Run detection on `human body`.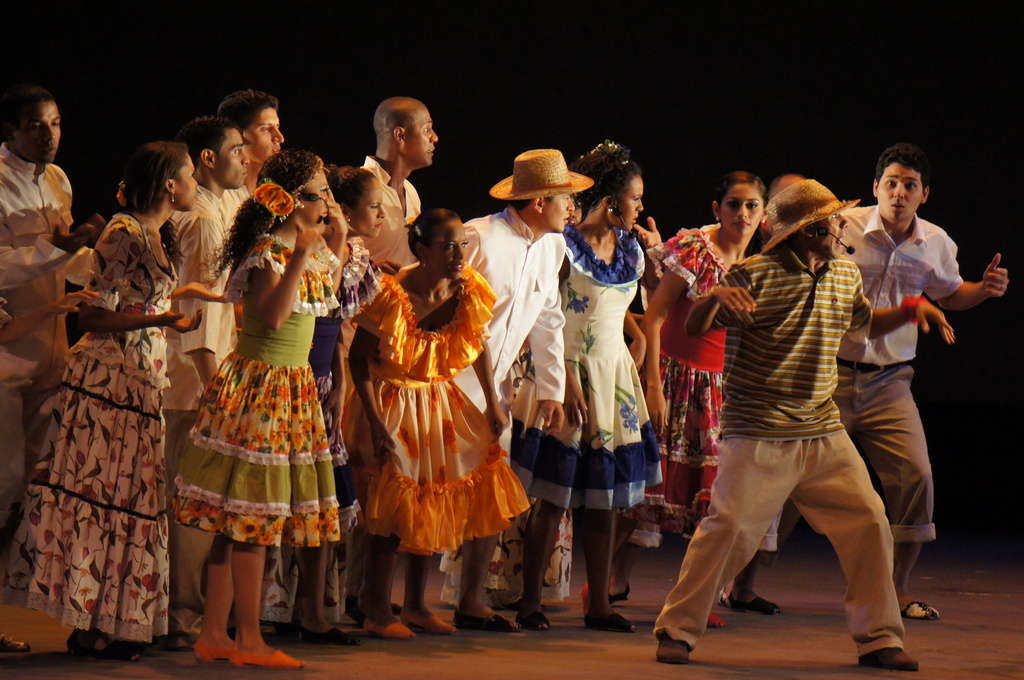
Result: {"x1": 353, "y1": 157, "x2": 428, "y2": 277}.
